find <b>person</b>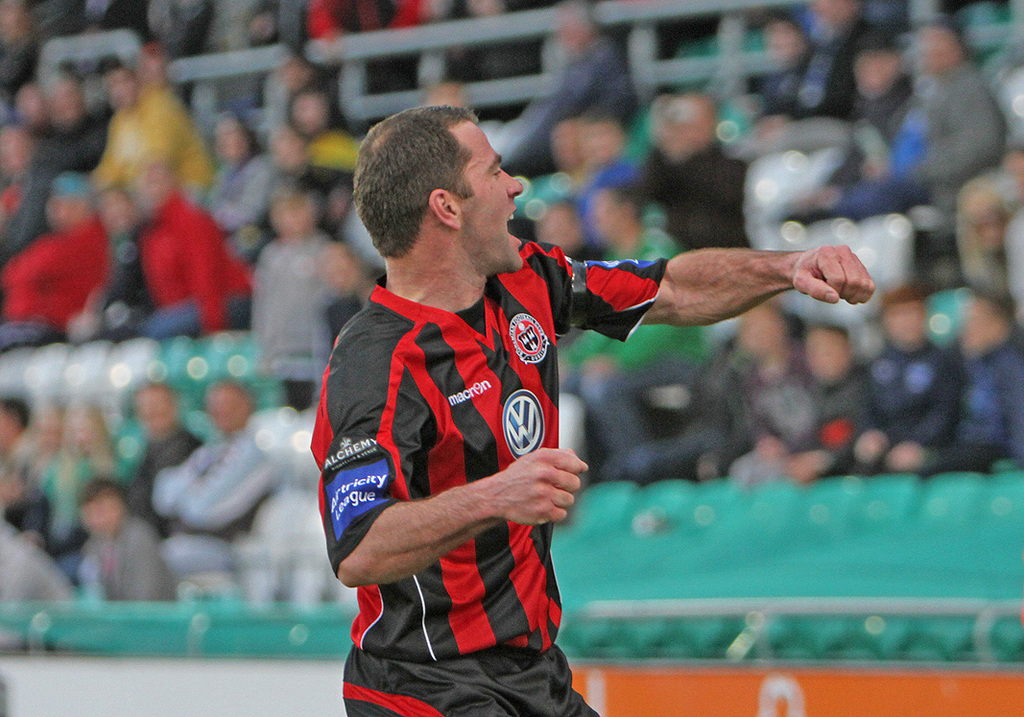
[0,1,36,100]
